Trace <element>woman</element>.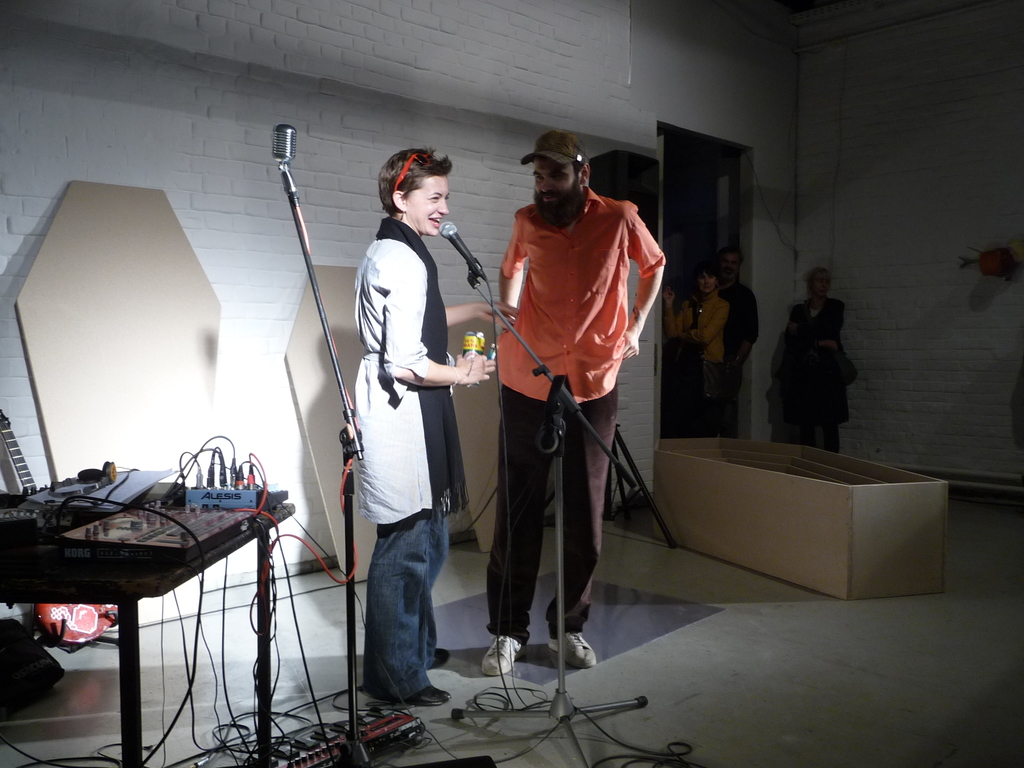
Traced to 787:270:857:451.
